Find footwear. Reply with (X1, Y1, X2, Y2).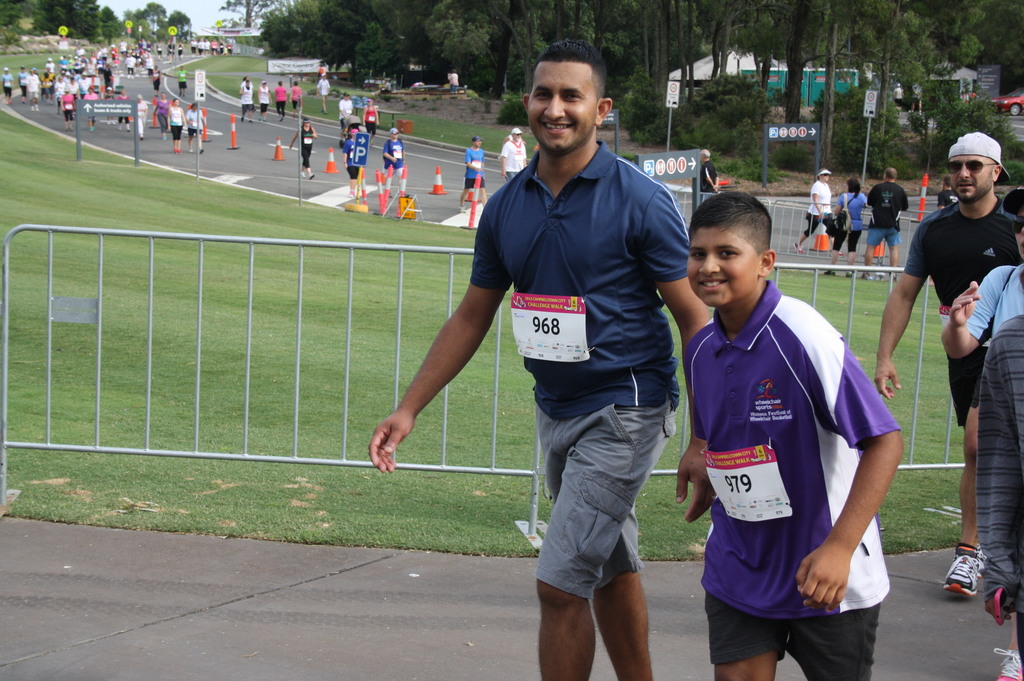
(994, 644, 1023, 680).
